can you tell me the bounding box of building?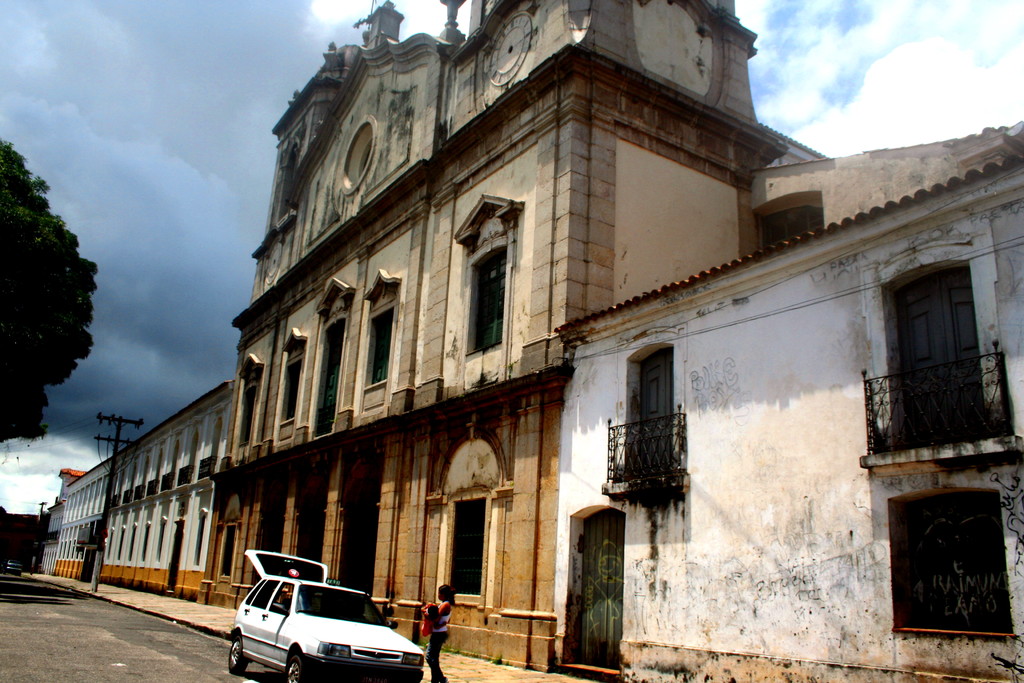
detection(547, 122, 1023, 682).
